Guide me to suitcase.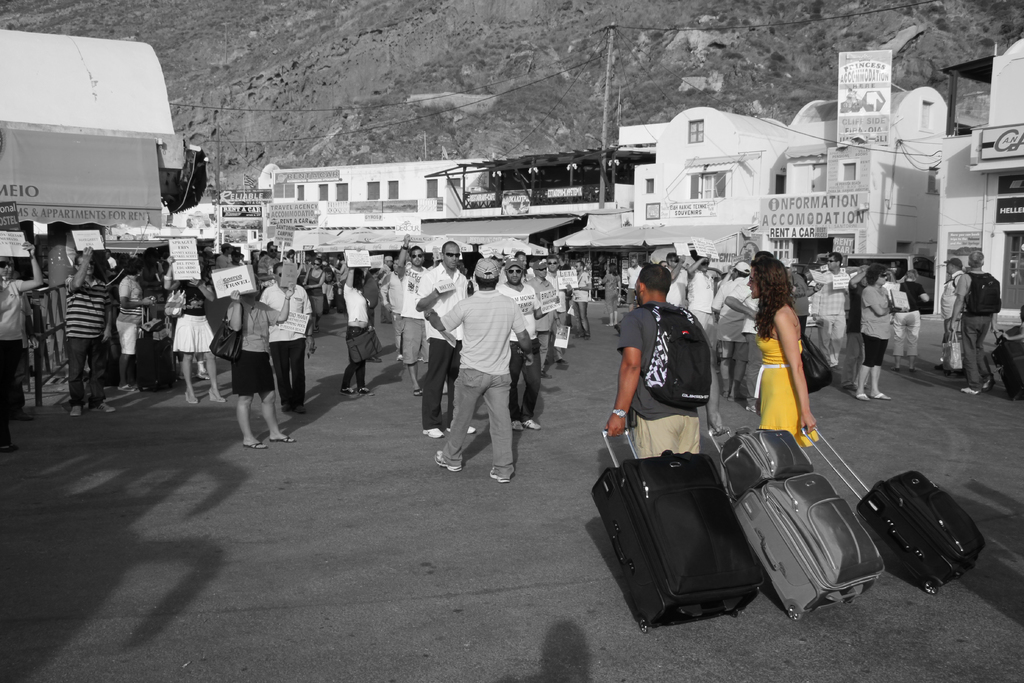
Guidance: [707, 424, 886, 624].
